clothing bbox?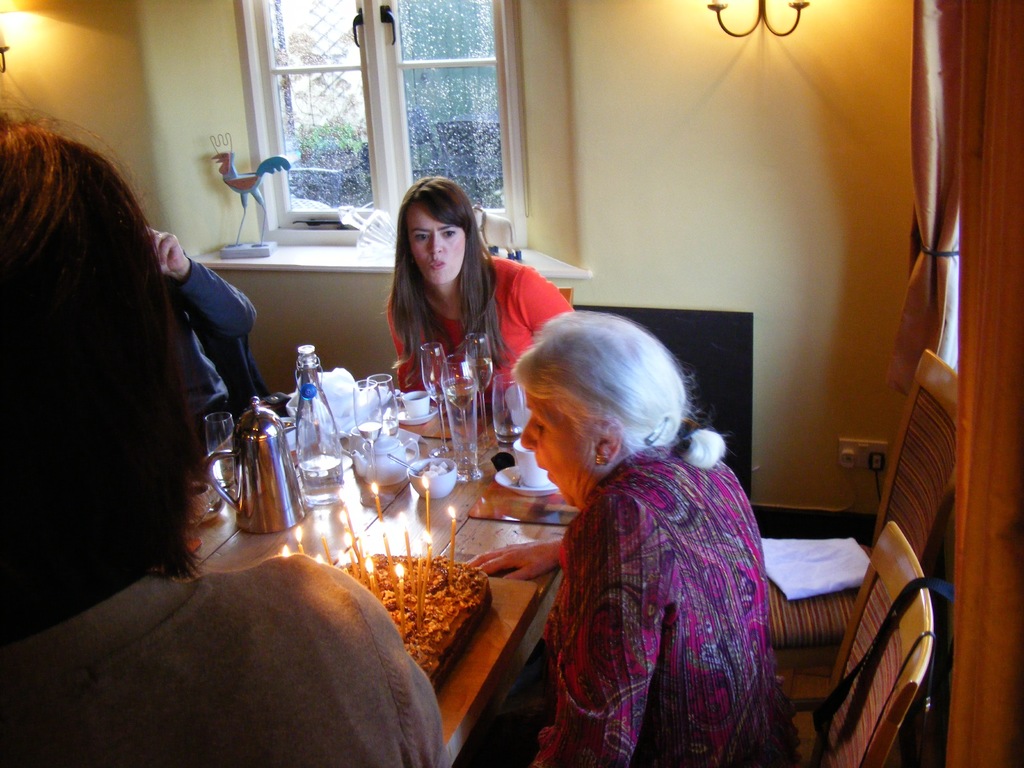
[528,401,790,767]
